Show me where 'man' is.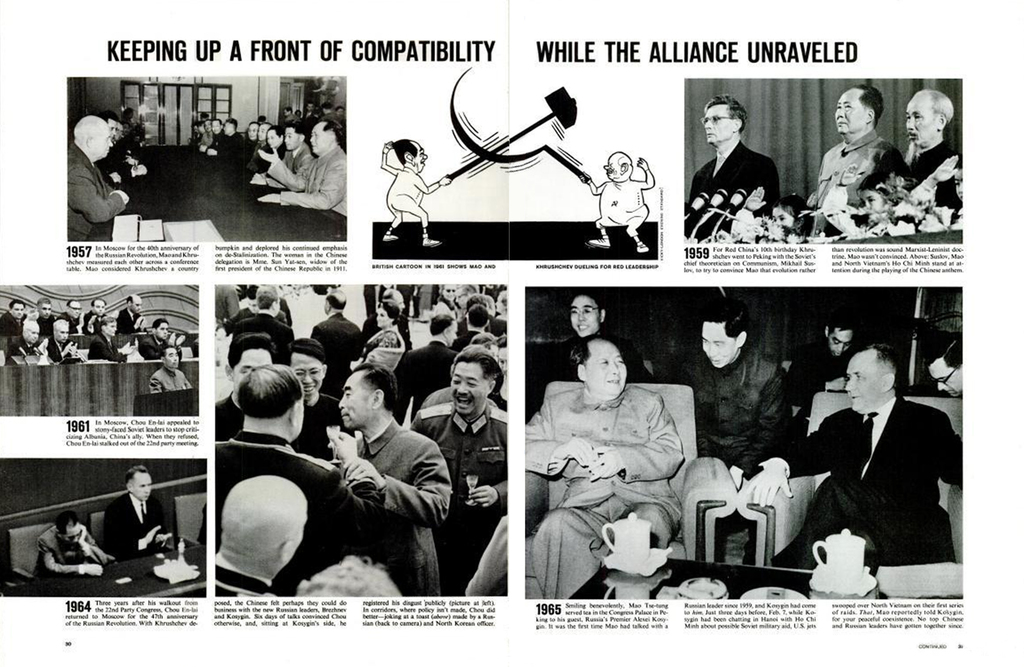
'man' is at [0, 295, 38, 336].
